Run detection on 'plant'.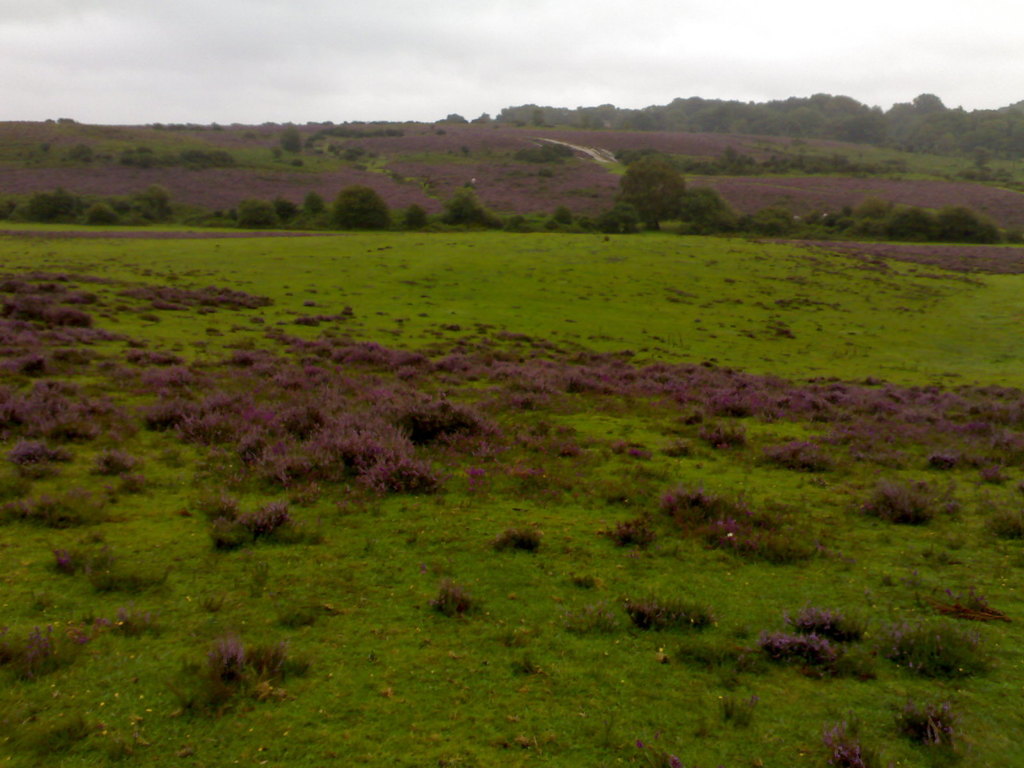
Result: left=99, top=450, right=132, bottom=477.
